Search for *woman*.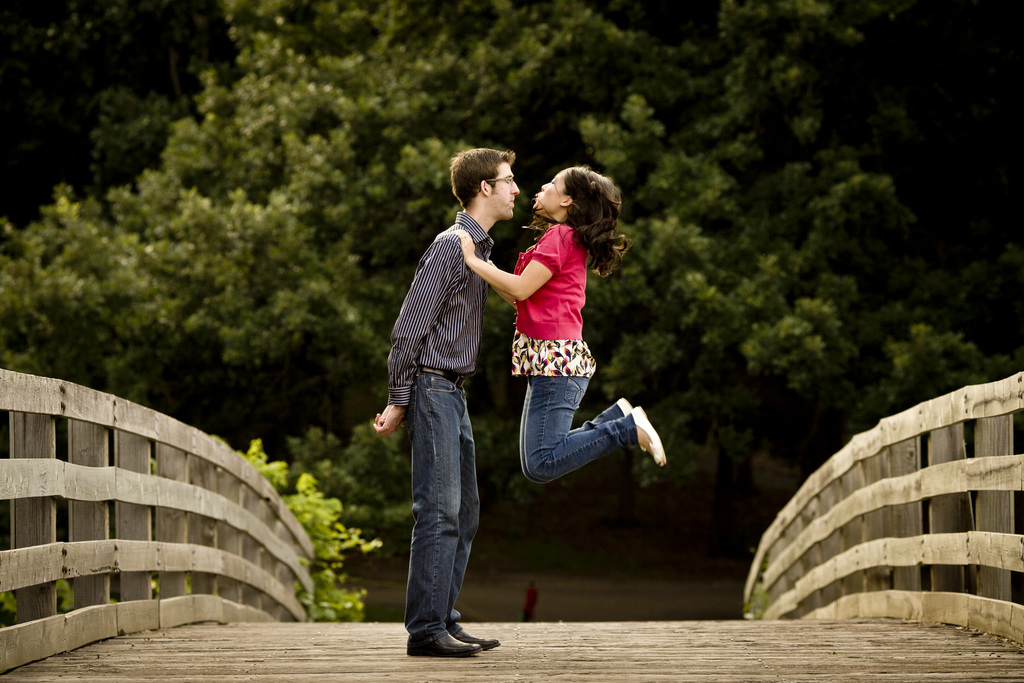
Found at Rect(454, 156, 662, 485).
